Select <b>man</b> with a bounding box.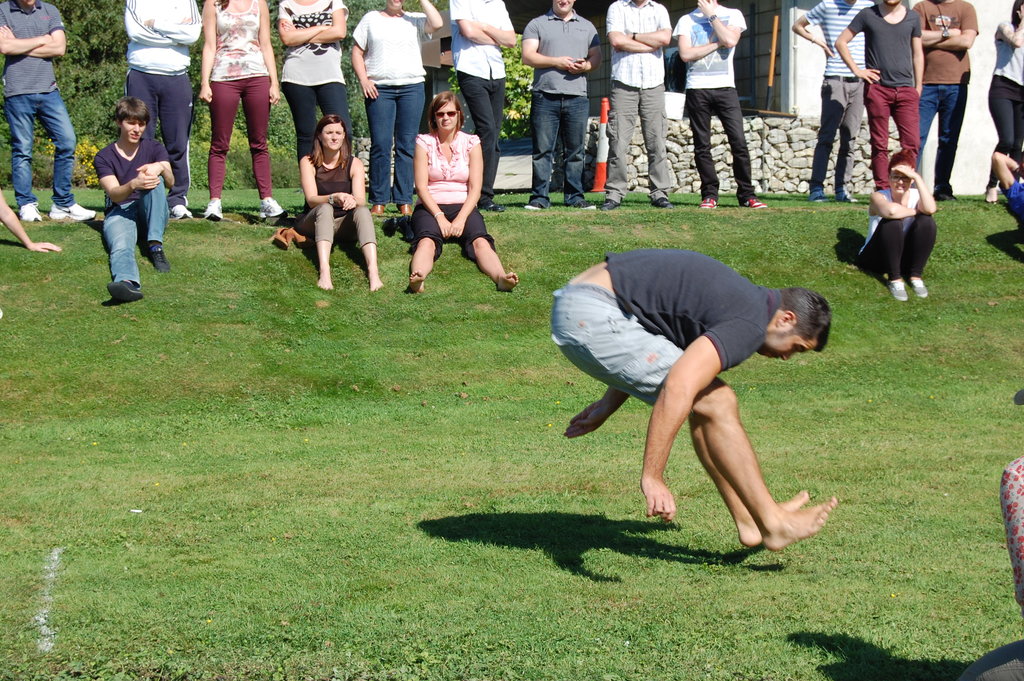
[left=446, top=0, right=519, bottom=214].
